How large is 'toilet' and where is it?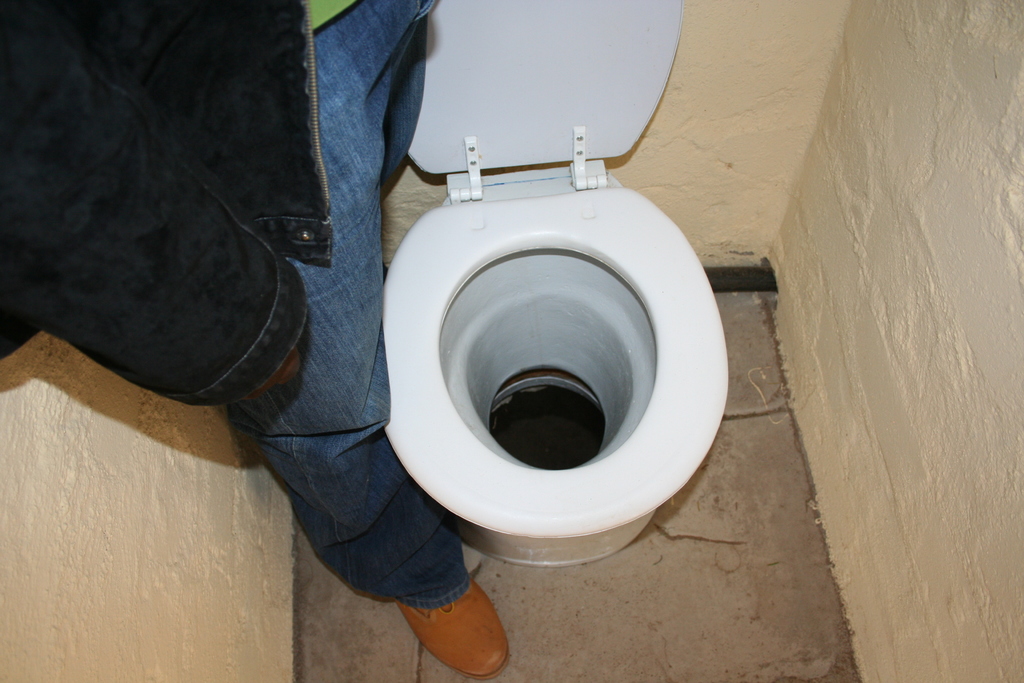
Bounding box: {"left": 372, "top": 0, "right": 728, "bottom": 571}.
